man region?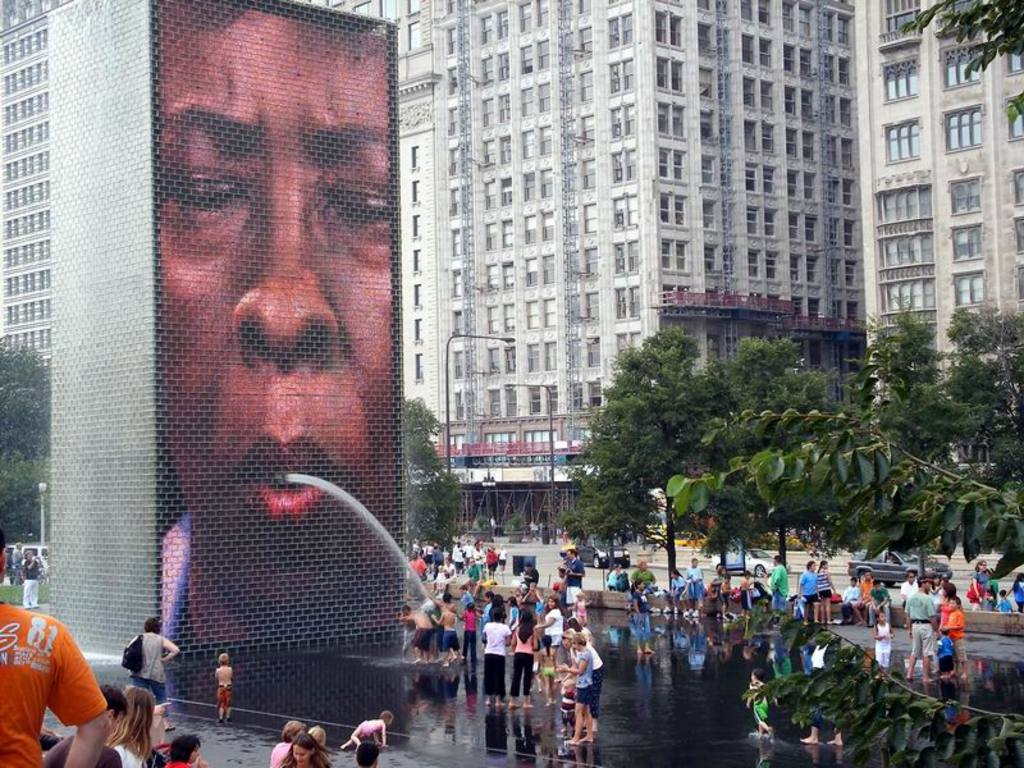
855:568:878:631
